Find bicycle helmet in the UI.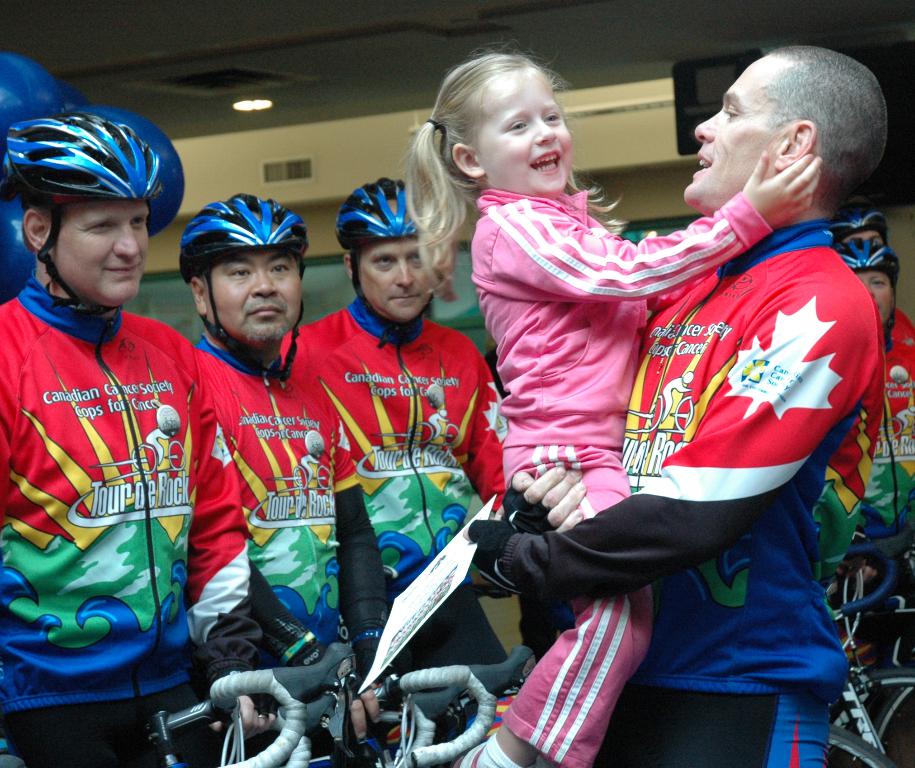
UI element at (830, 232, 902, 274).
